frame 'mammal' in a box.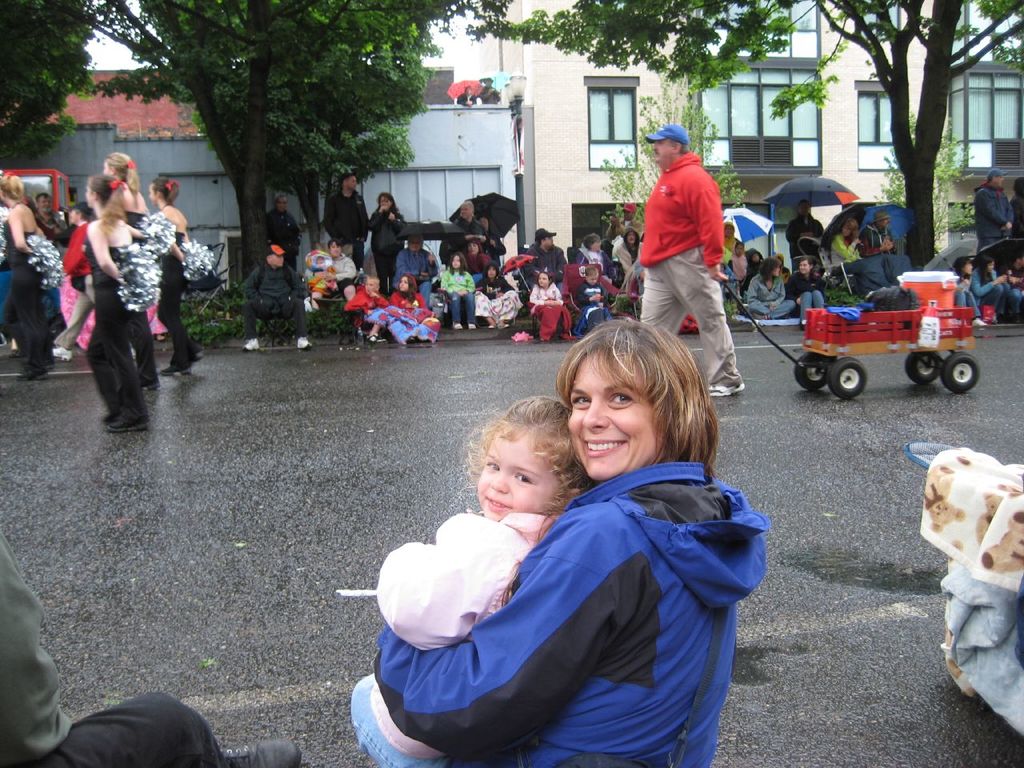
box=[616, 230, 644, 282].
